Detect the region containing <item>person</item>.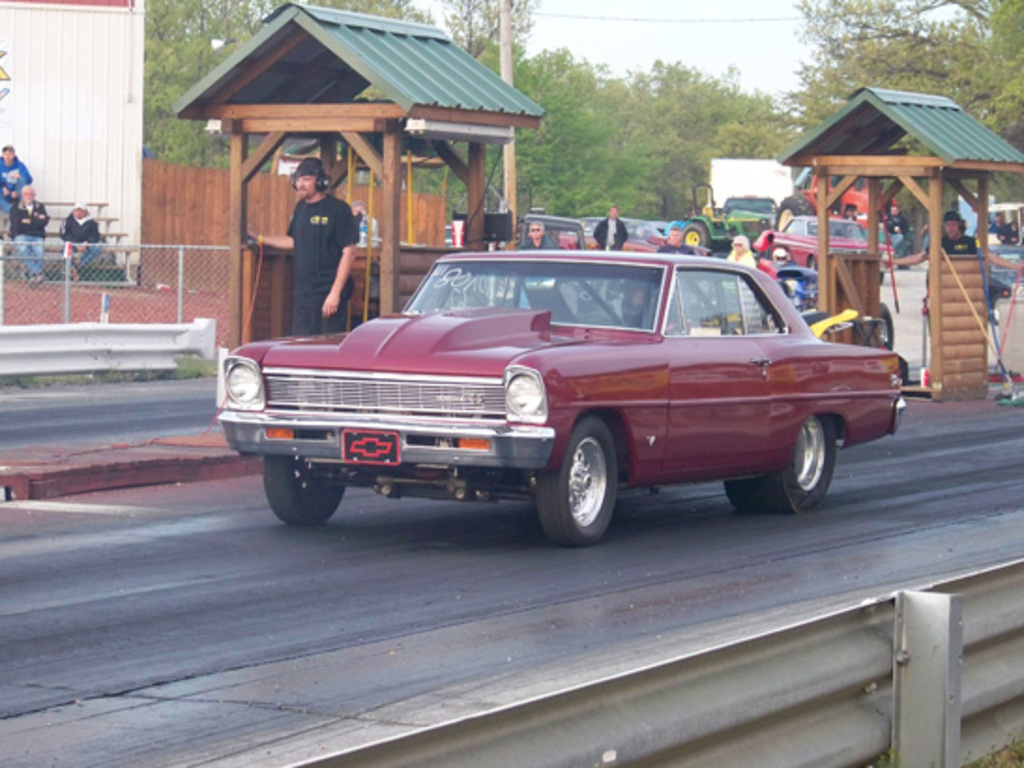
Rect(60, 200, 99, 277).
